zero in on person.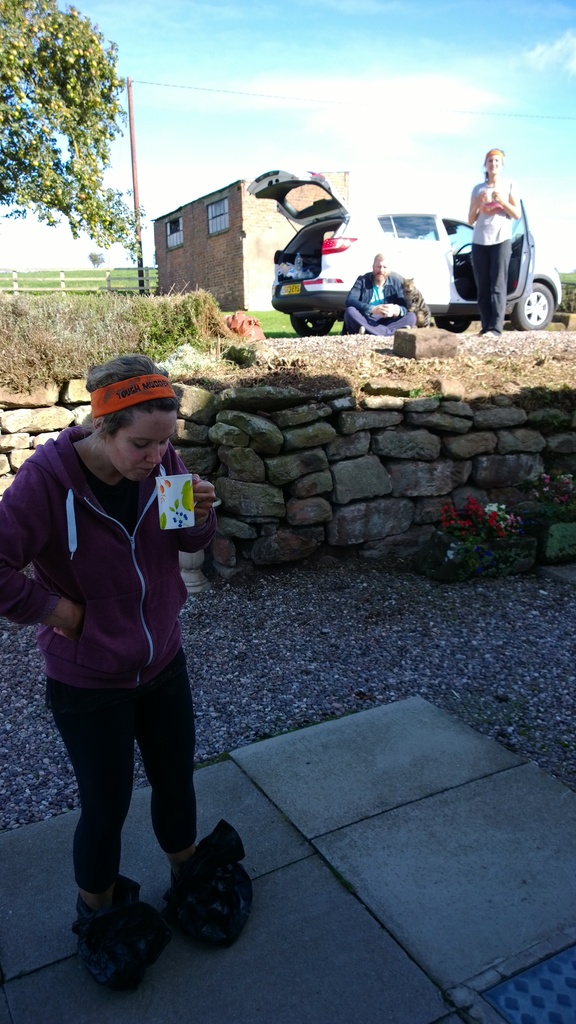
Zeroed in: left=346, top=255, right=417, bottom=330.
